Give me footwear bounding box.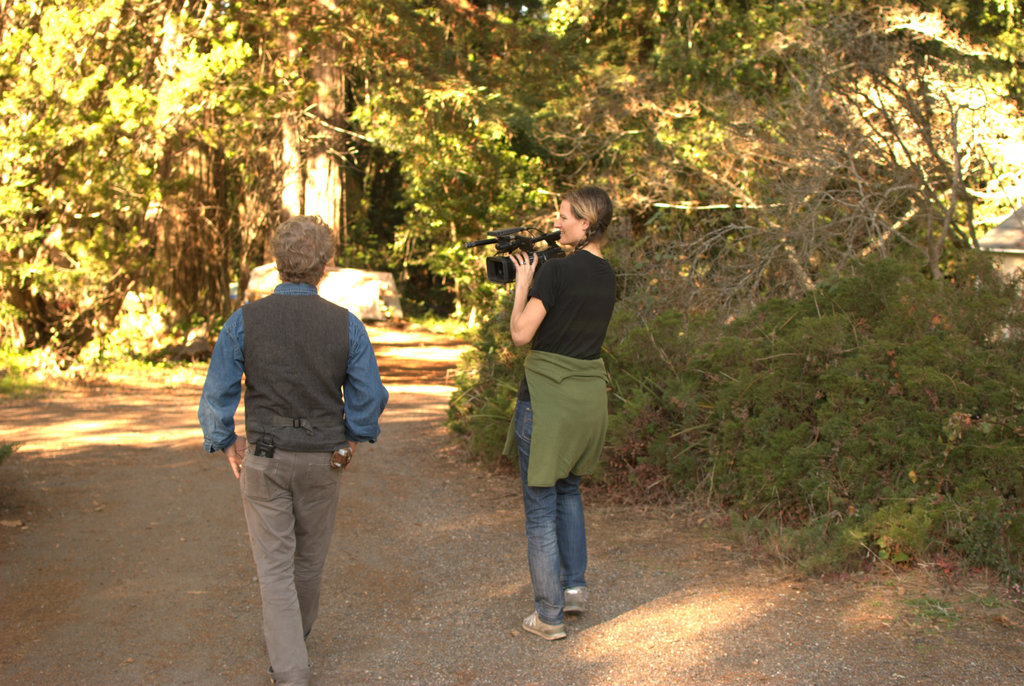
BBox(561, 584, 592, 610).
